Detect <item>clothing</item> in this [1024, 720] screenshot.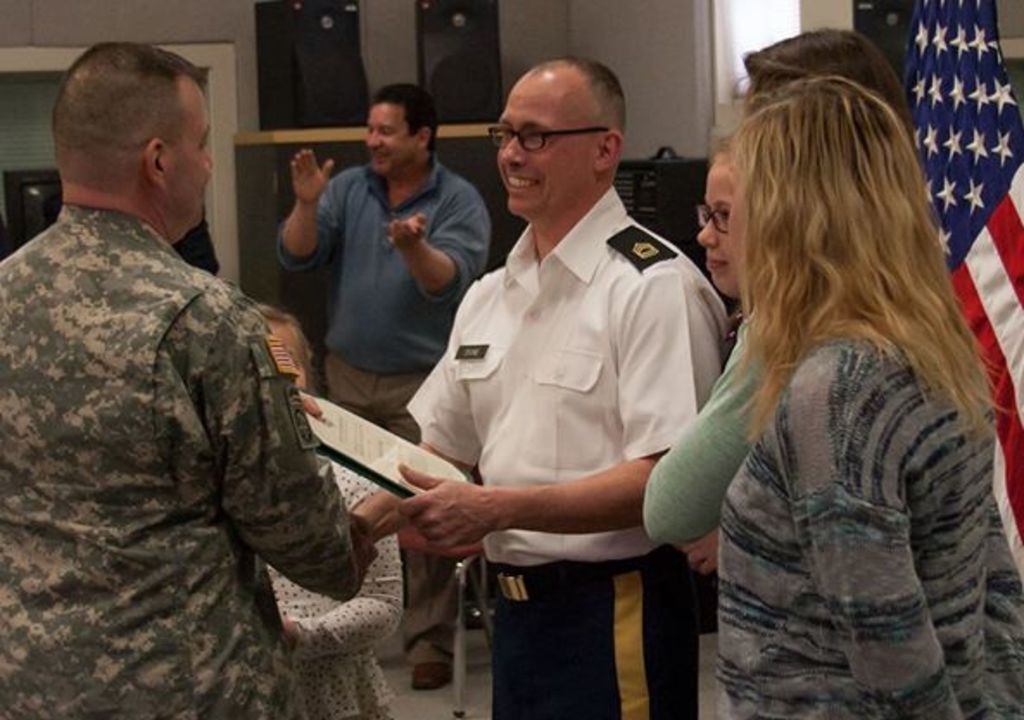
Detection: {"x1": 0, "y1": 209, "x2": 361, "y2": 718}.
